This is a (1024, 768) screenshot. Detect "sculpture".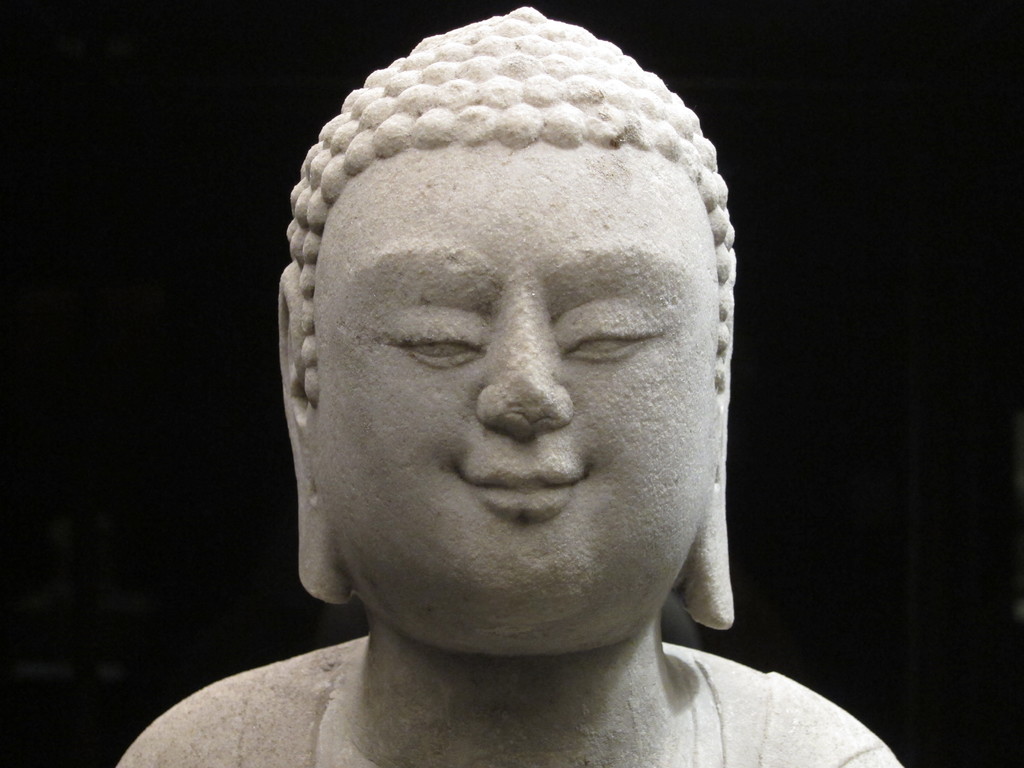
detection(216, 30, 783, 767).
